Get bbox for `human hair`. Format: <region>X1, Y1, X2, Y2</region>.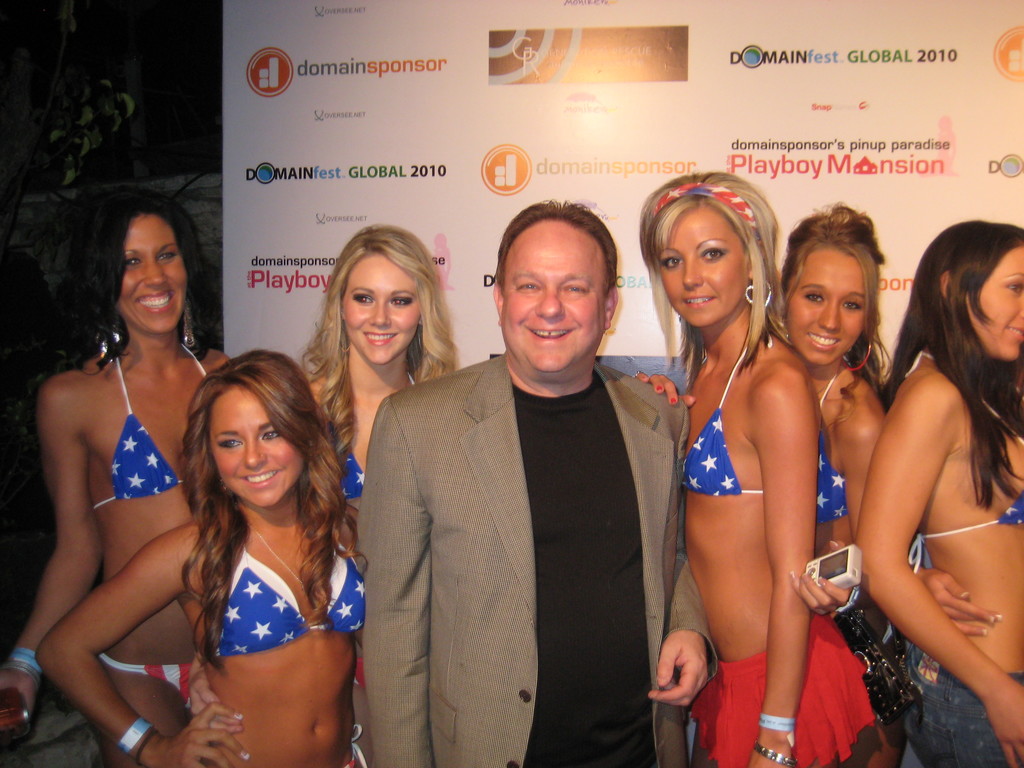
<region>176, 347, 369, 672</region>.
